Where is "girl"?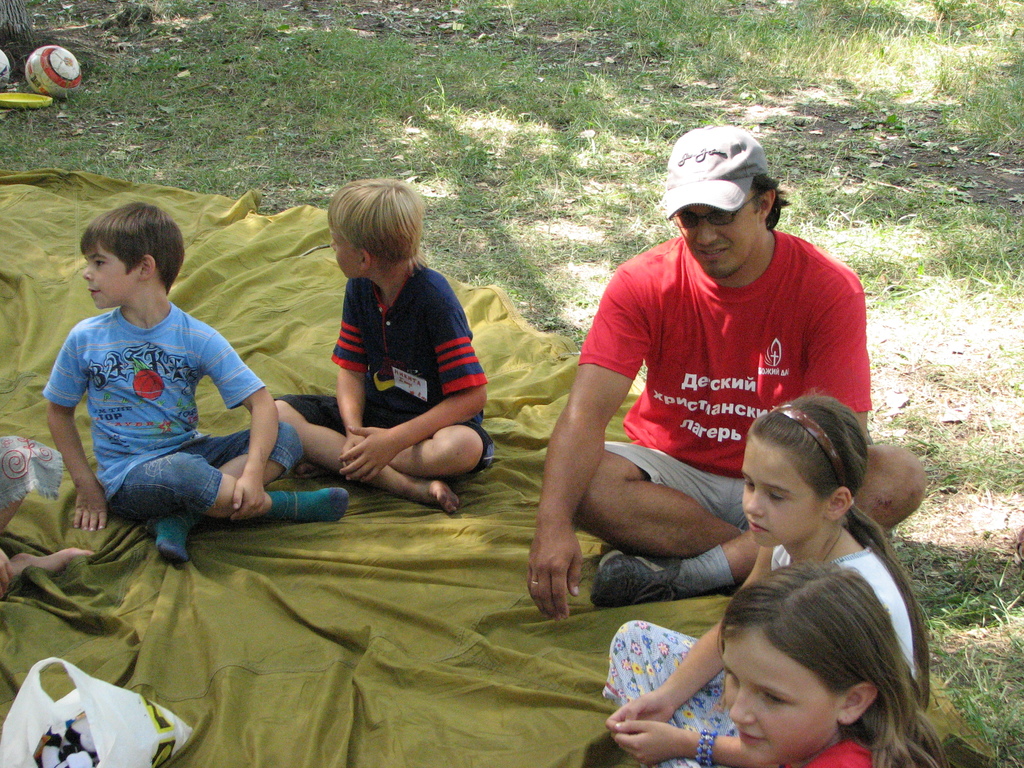
{"x1": 717, "y1": 557, "x2": 945, "y2": 767}.
